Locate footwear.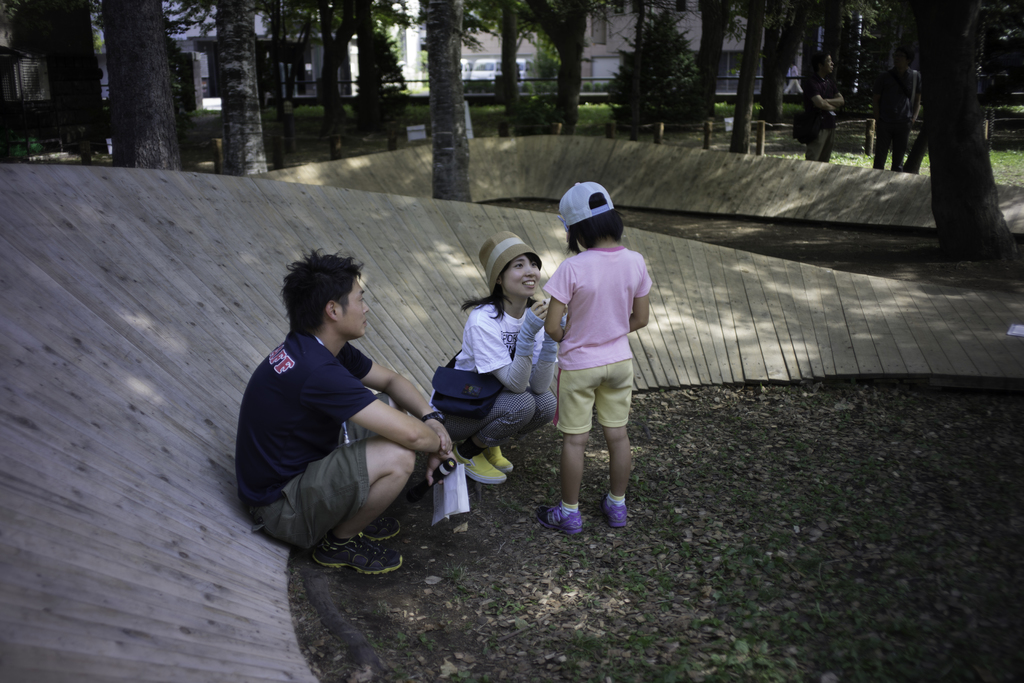
Bounding box: <bbox>600, 499, 625, 529</bbox>.
